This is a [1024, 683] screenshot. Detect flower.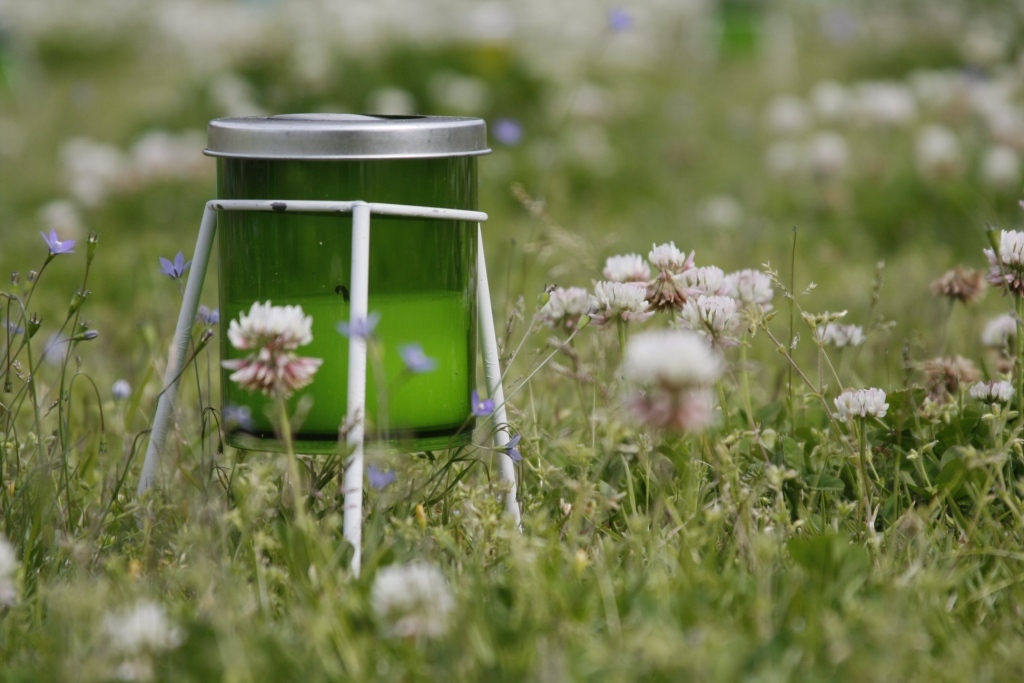
region(834, 385, 884, 427).
